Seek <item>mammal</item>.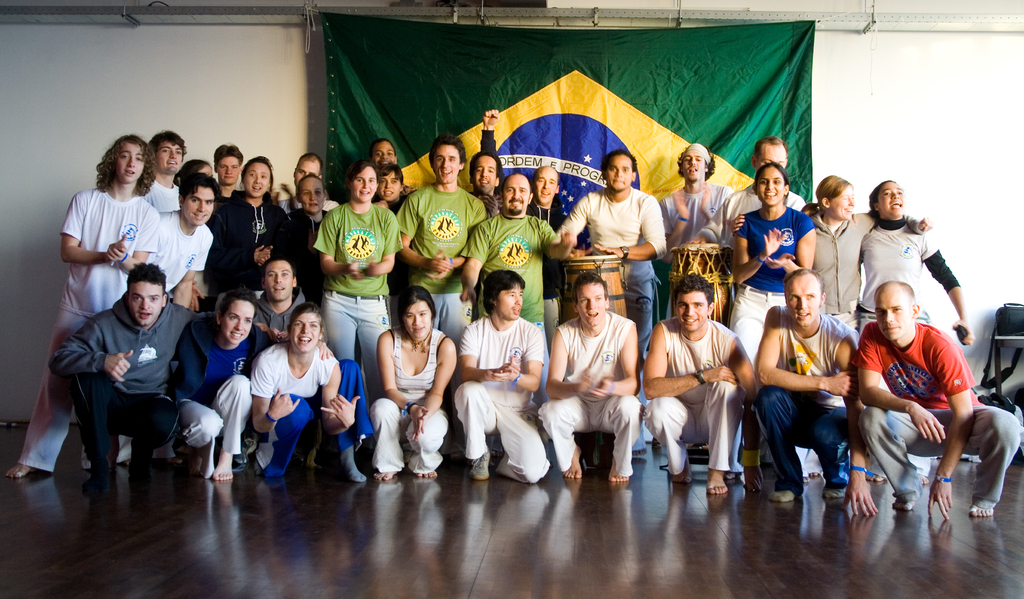
45 257 283 483.
